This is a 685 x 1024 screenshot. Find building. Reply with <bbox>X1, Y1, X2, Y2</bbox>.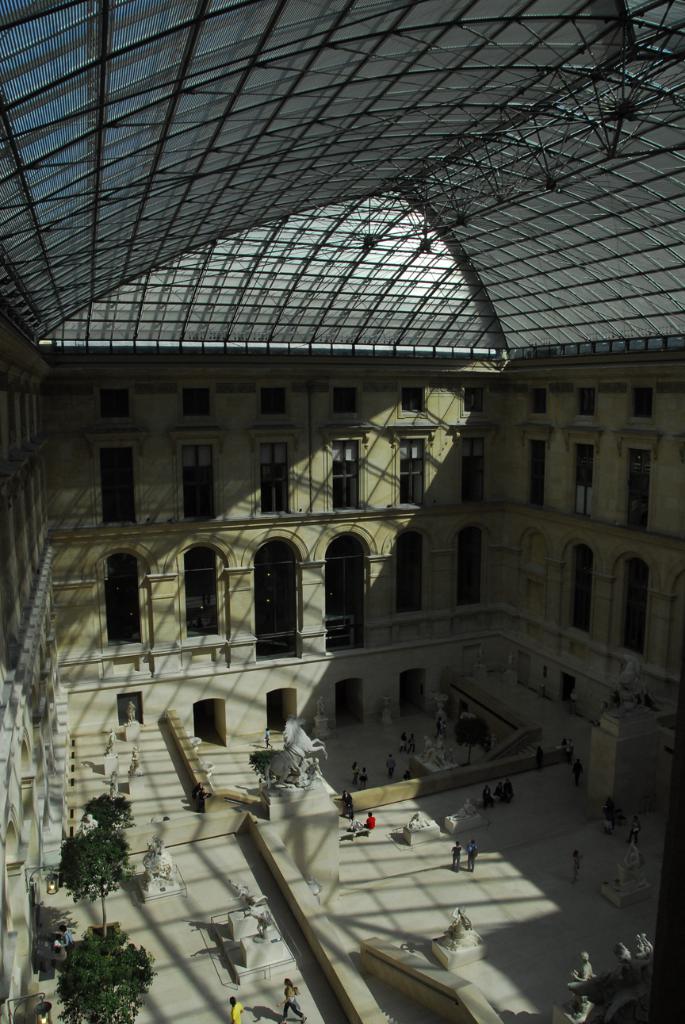
<bbox>0, 0, 684, 1023</bbox>.
